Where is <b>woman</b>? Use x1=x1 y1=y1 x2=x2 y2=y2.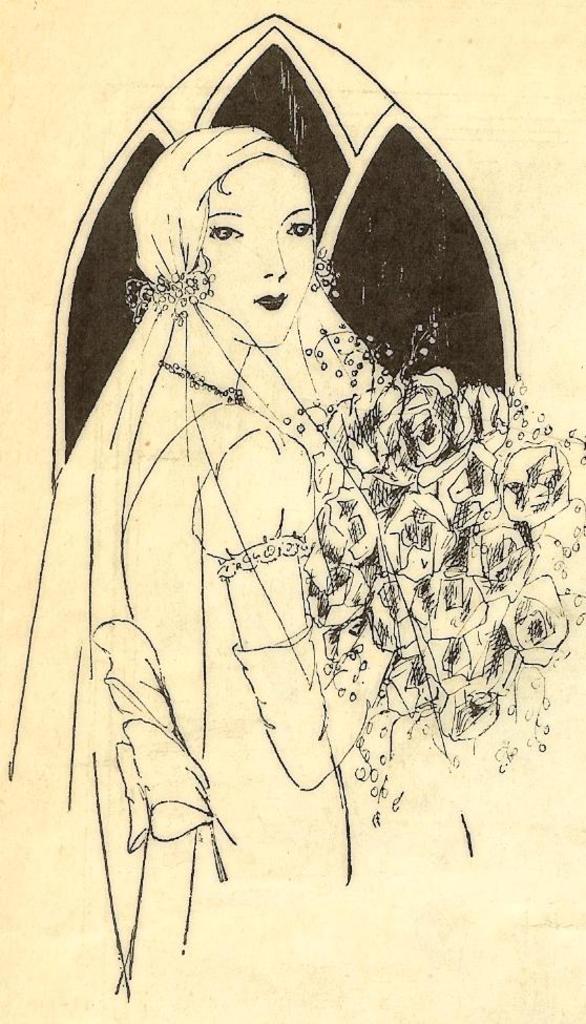
x1=29 y1=51 x2=536 y2=886.
